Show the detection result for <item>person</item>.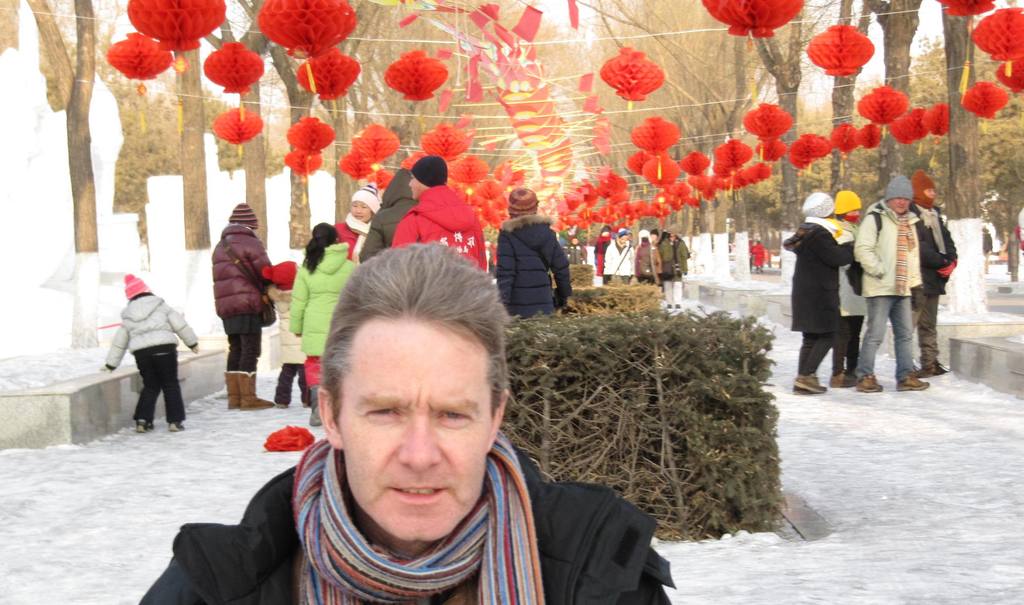
Rect(826, 183, 861, 387).
